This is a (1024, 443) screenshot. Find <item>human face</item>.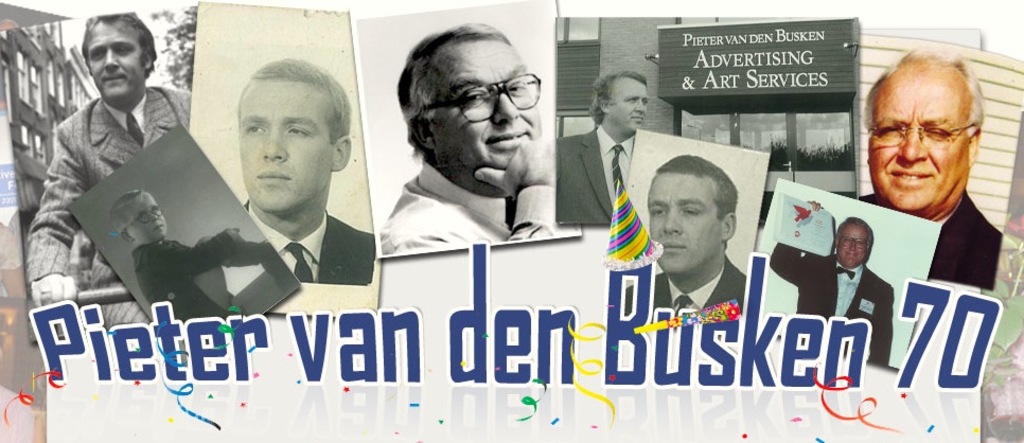
Bounding box: [610,75,645,128].
